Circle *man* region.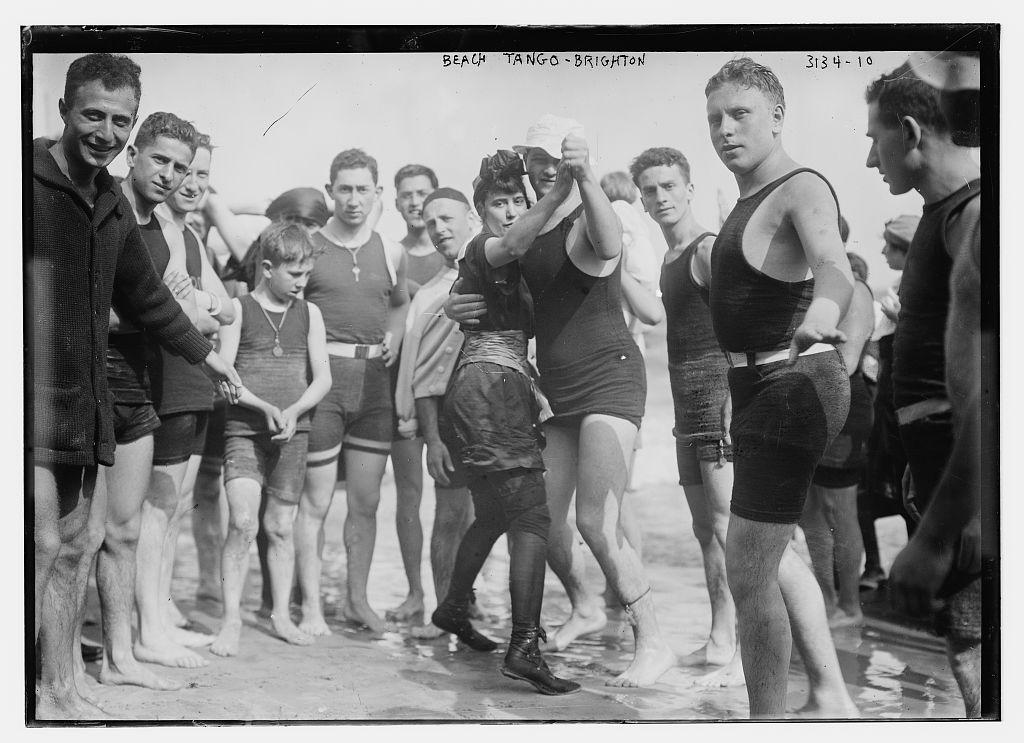
Region: box=[858, 47, 989, 720].
